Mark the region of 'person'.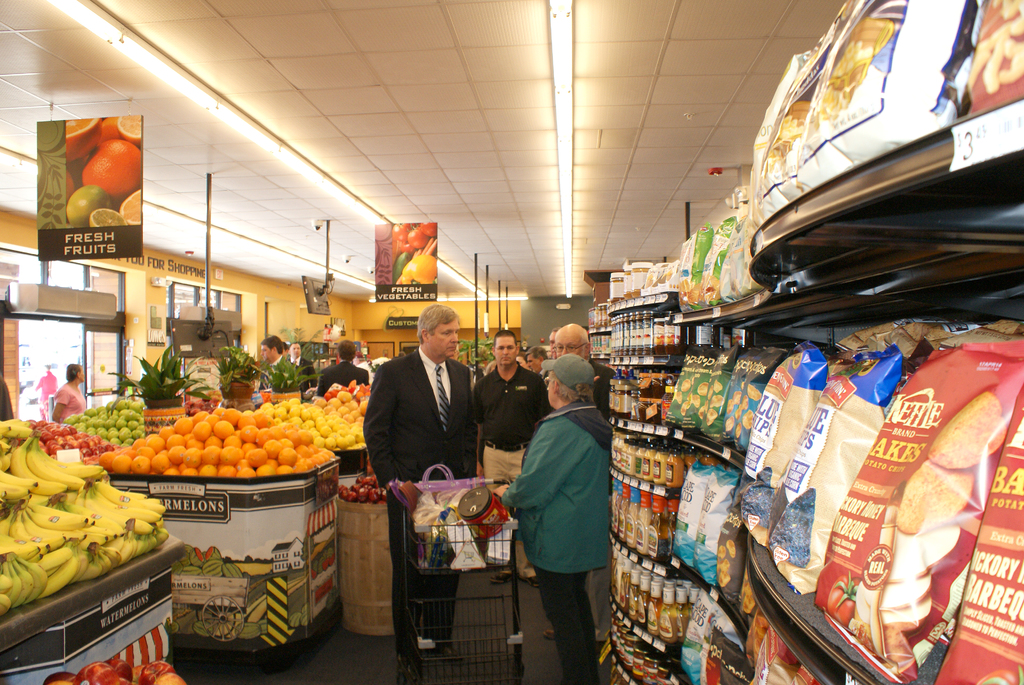
Region: region(50, 359, 93, 430).
